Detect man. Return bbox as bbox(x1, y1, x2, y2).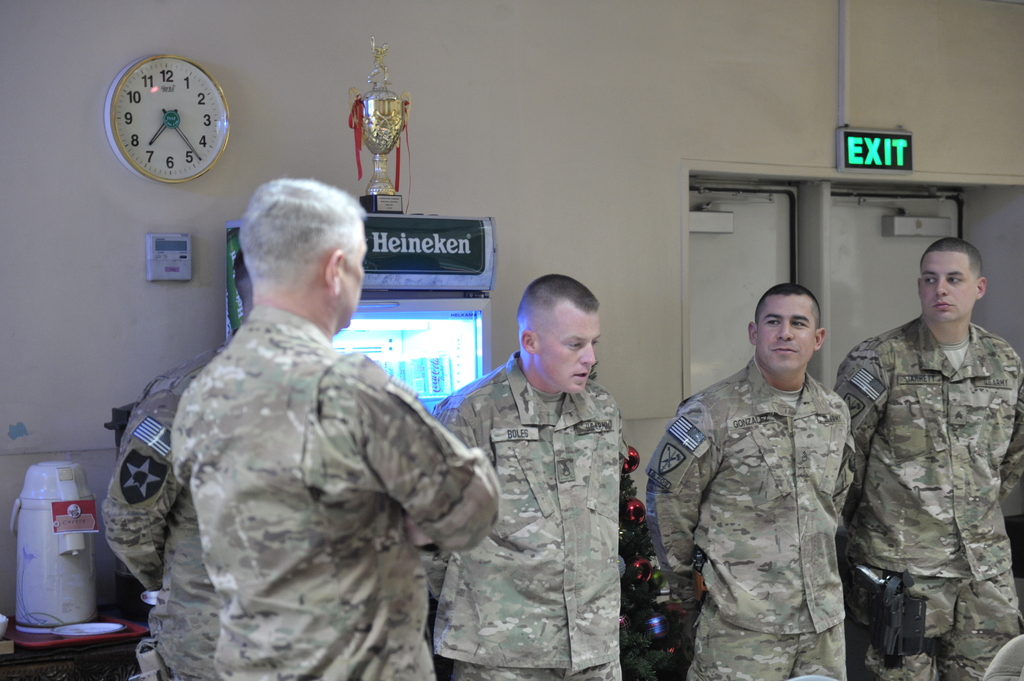
bbox(835, 236, 1023, 680).
